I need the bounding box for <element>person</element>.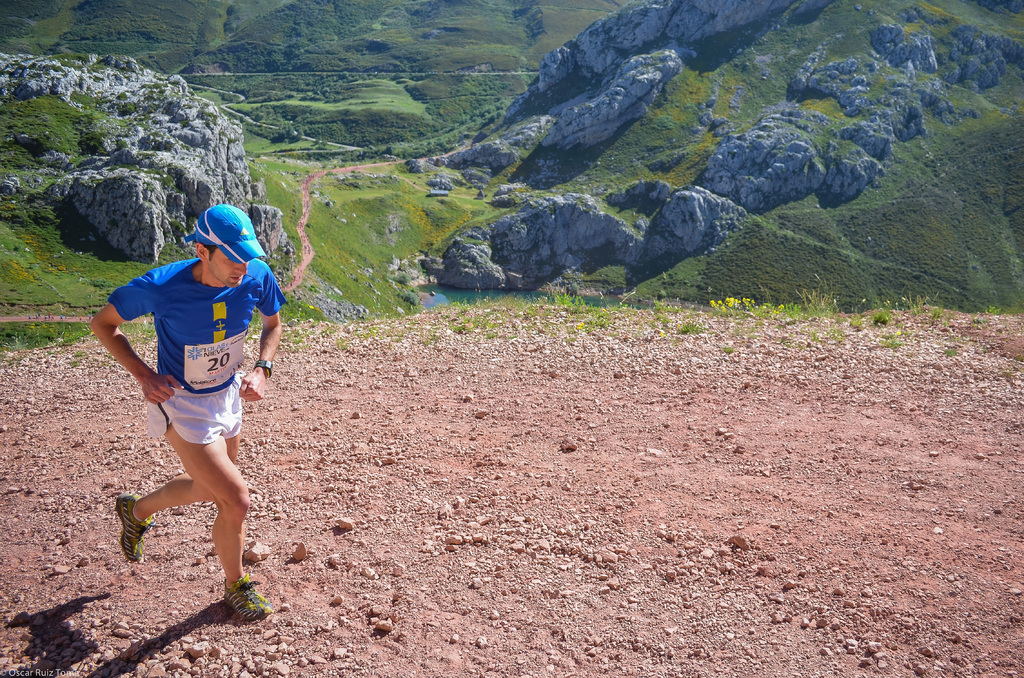
Here it is: crop(89, 205, 290, 621).
